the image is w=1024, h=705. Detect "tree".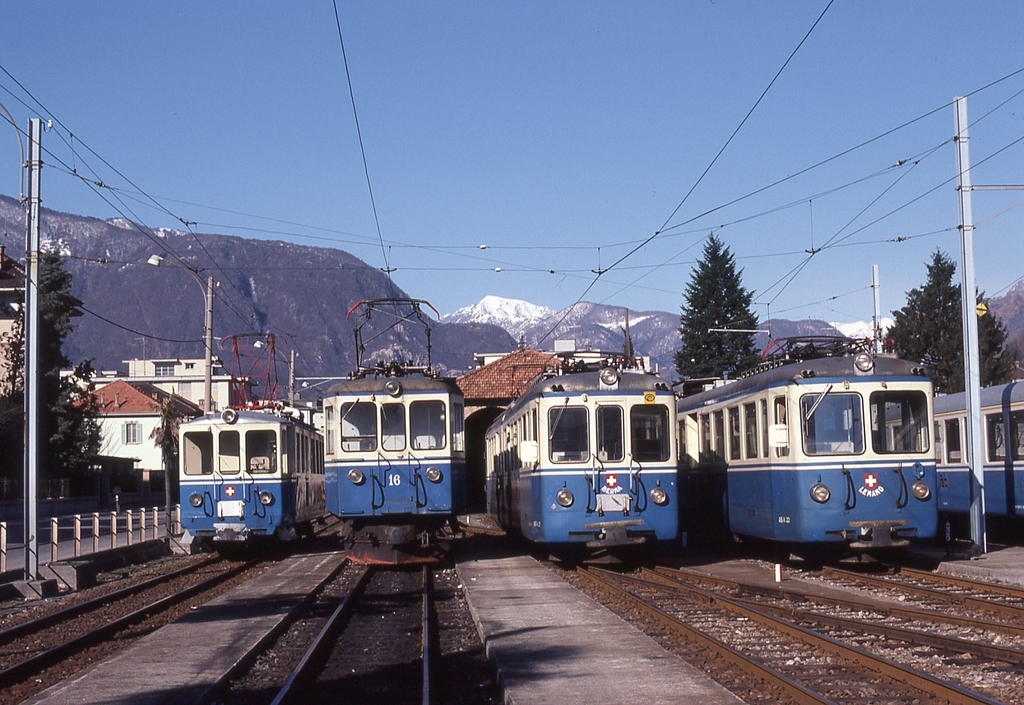
Detection: (left=47, top=352, right=99, bottom=504).
